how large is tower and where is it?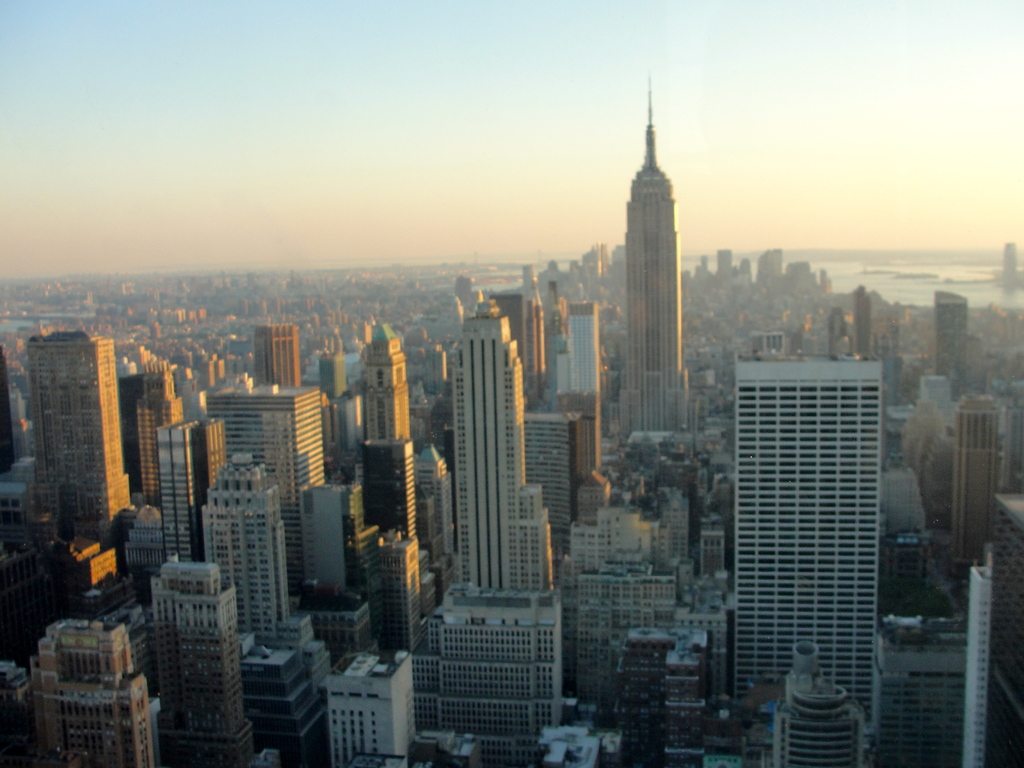
Bounding box: locate(412, 584, 564, 767).
